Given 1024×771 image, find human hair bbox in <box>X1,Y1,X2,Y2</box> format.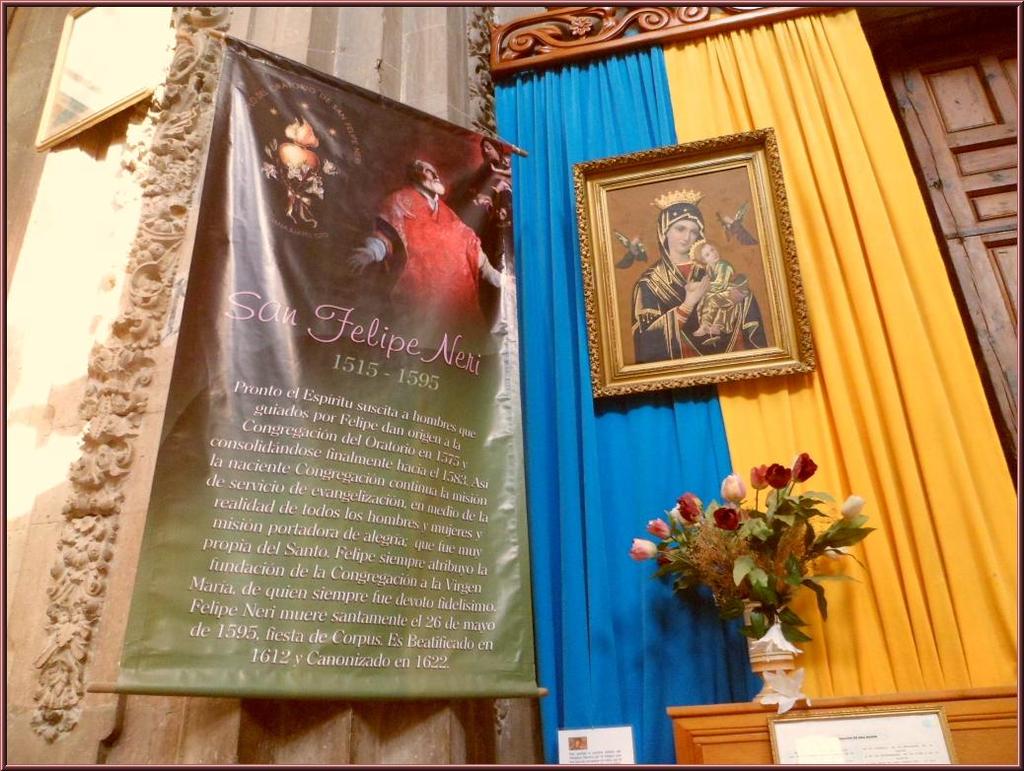
<box>410,158,419,175</box>.
